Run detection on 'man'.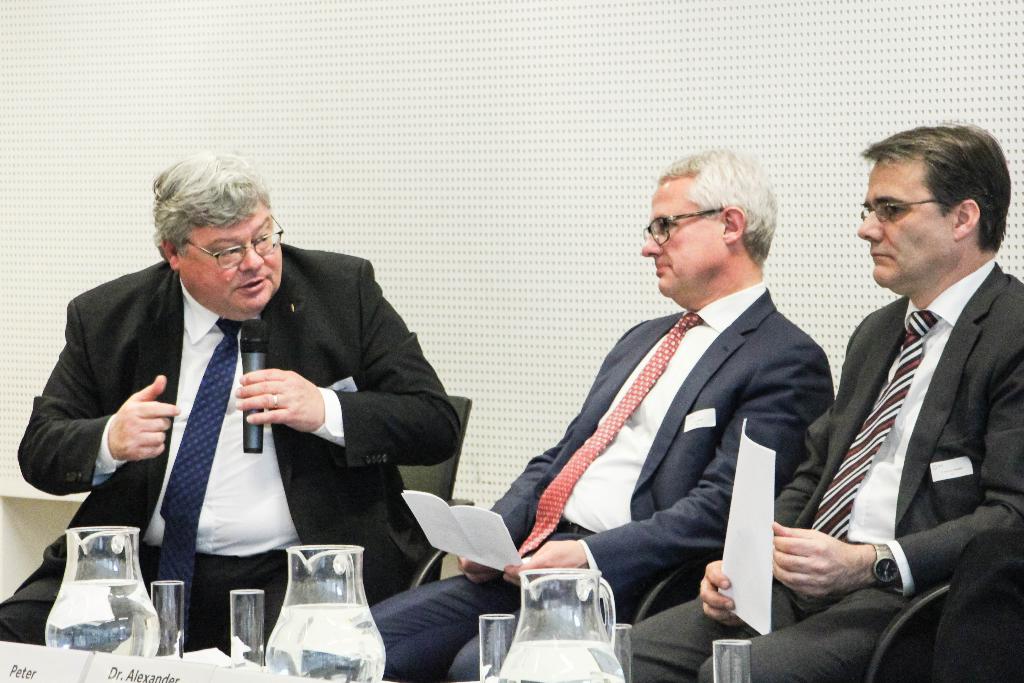
Result: box=[5, 150, 461, 648].
